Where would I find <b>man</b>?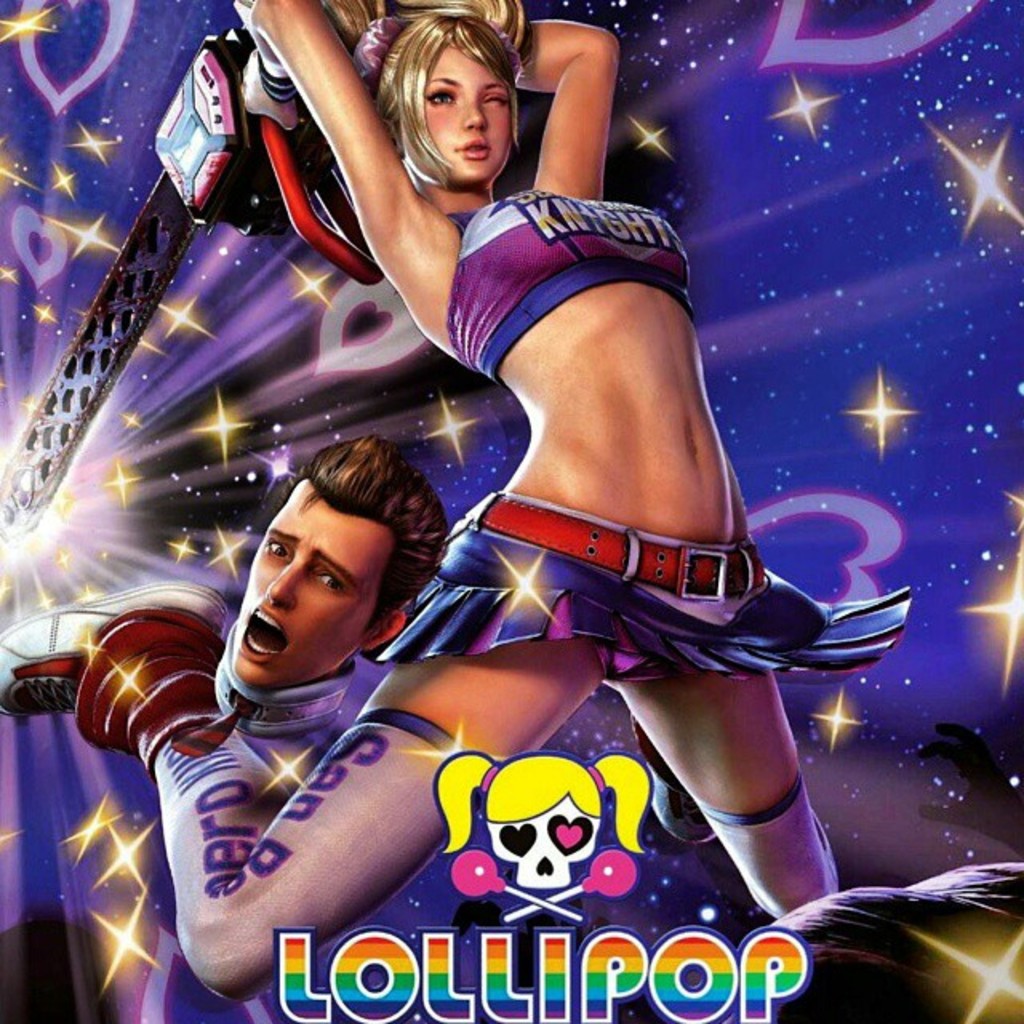
At {"x1": 210, "y1": 440, "x2": 451, "y2": 816}.
